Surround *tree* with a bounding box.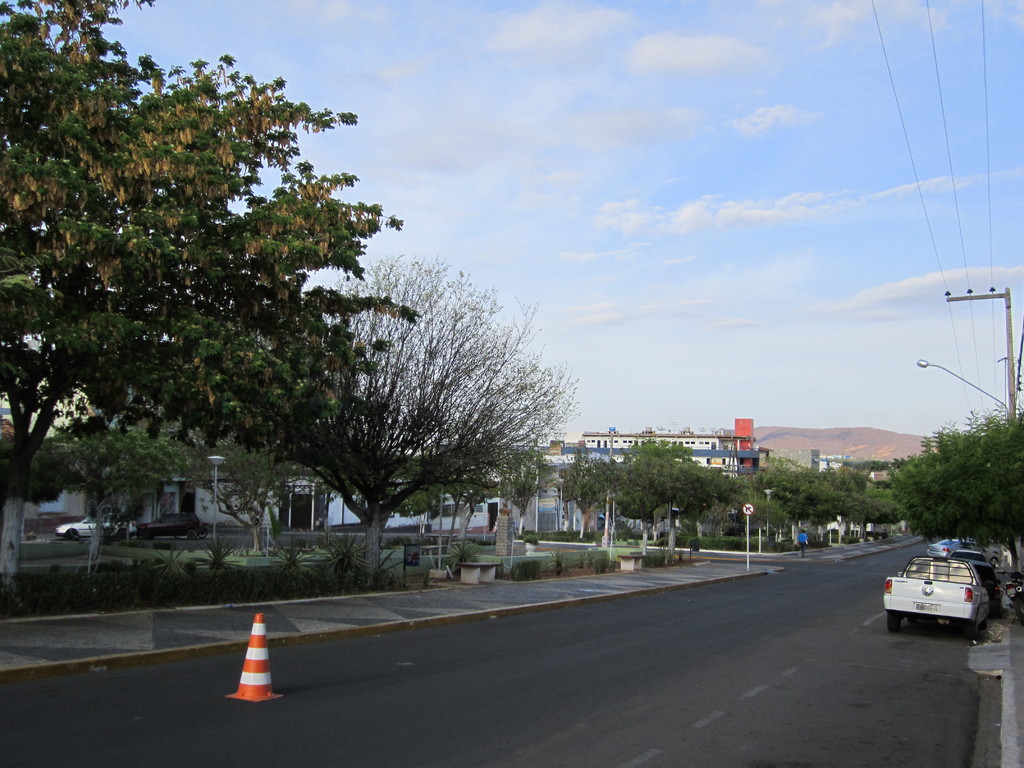
198, 436, 330, 559.
